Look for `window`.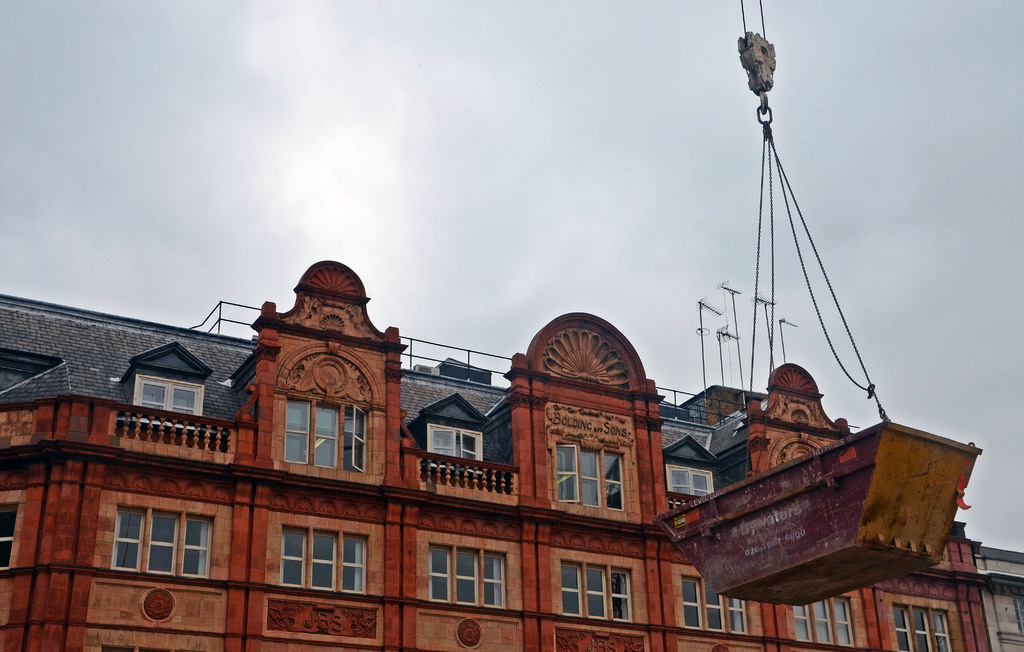
Found: <box>664,465,717,503</box>.
